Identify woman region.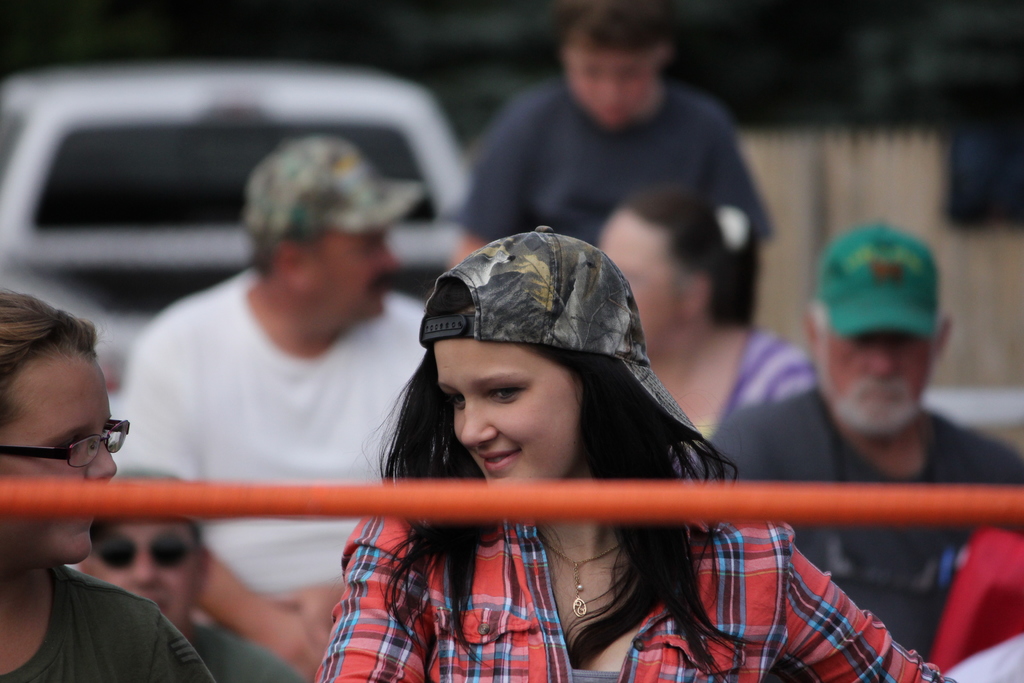
Region: {"x1": 312, "y1": 227, "x2": 955, "y2": 682}.
